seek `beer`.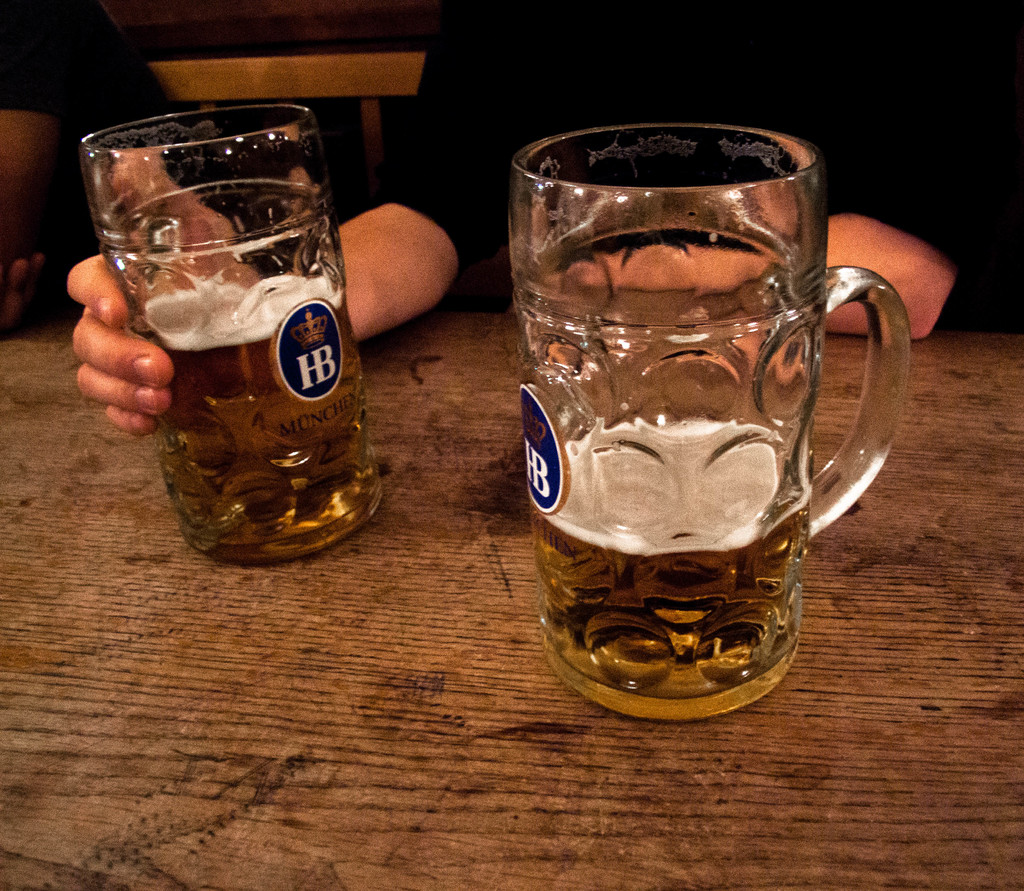
(545, 427, 794, 711).
